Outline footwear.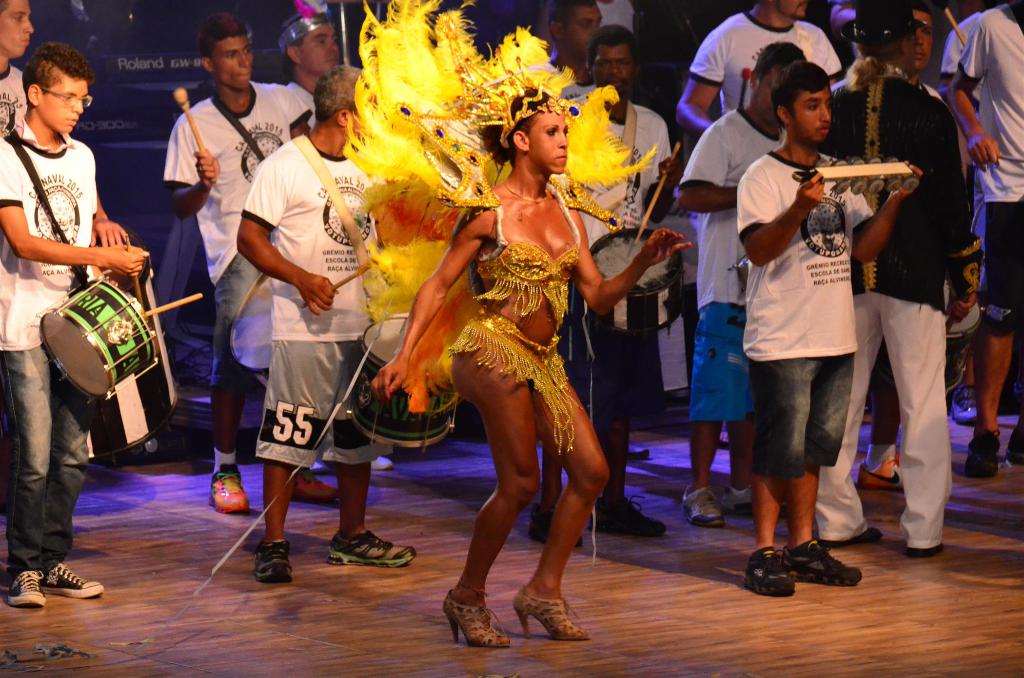
Outline: 252/539/294/583.
